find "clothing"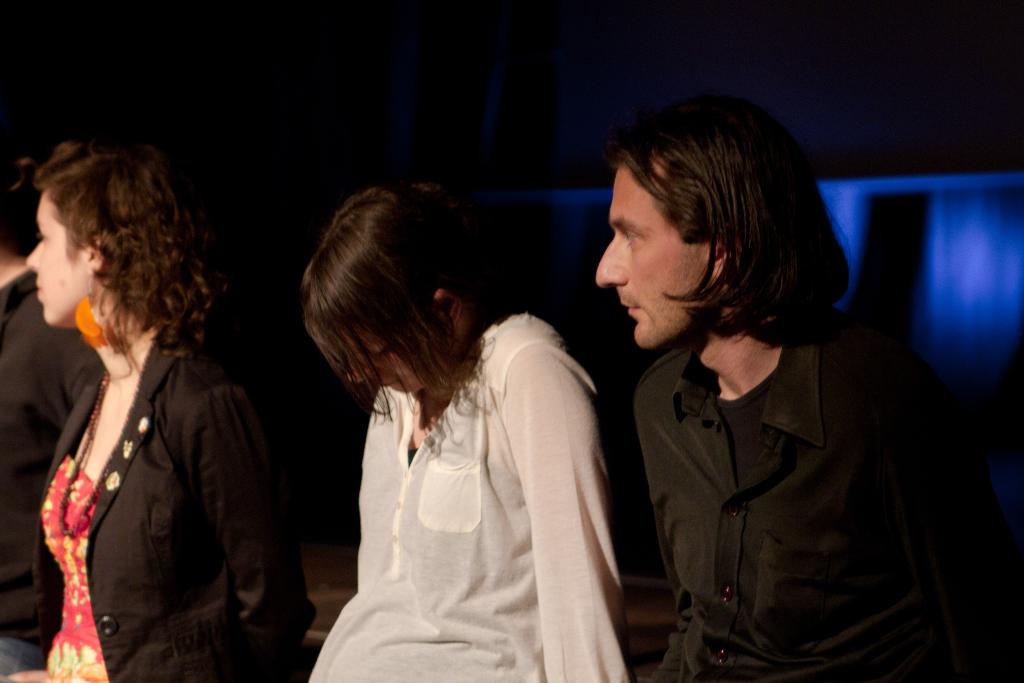
box(596, 263, 977, 672)
